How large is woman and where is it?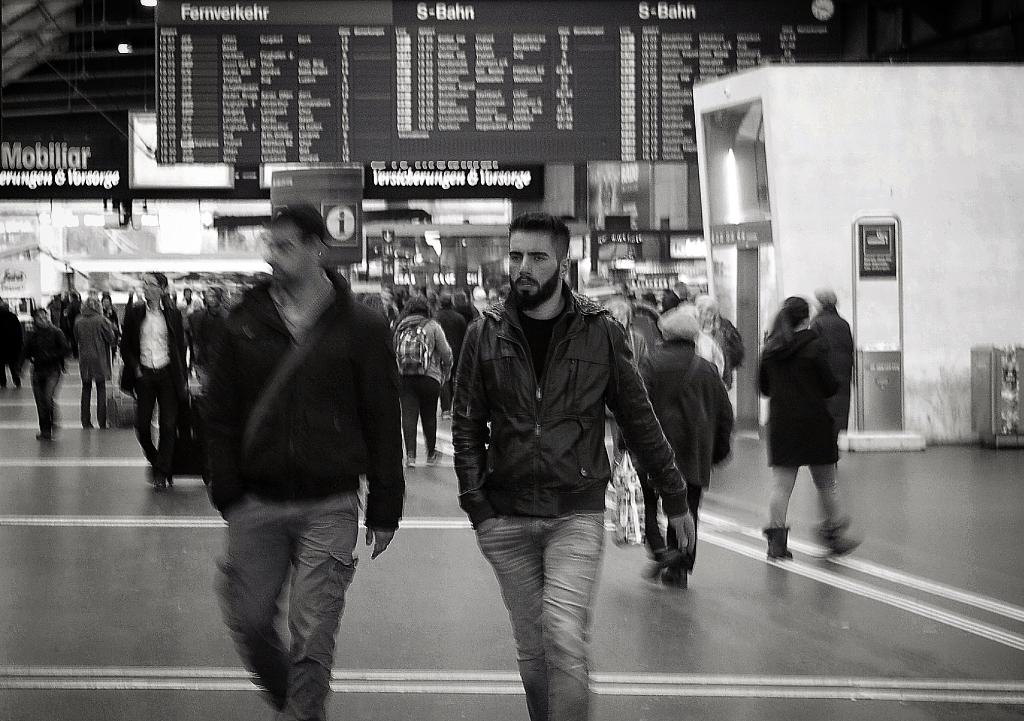
Bounding box: bbox=(73, 292, 116, 432).
